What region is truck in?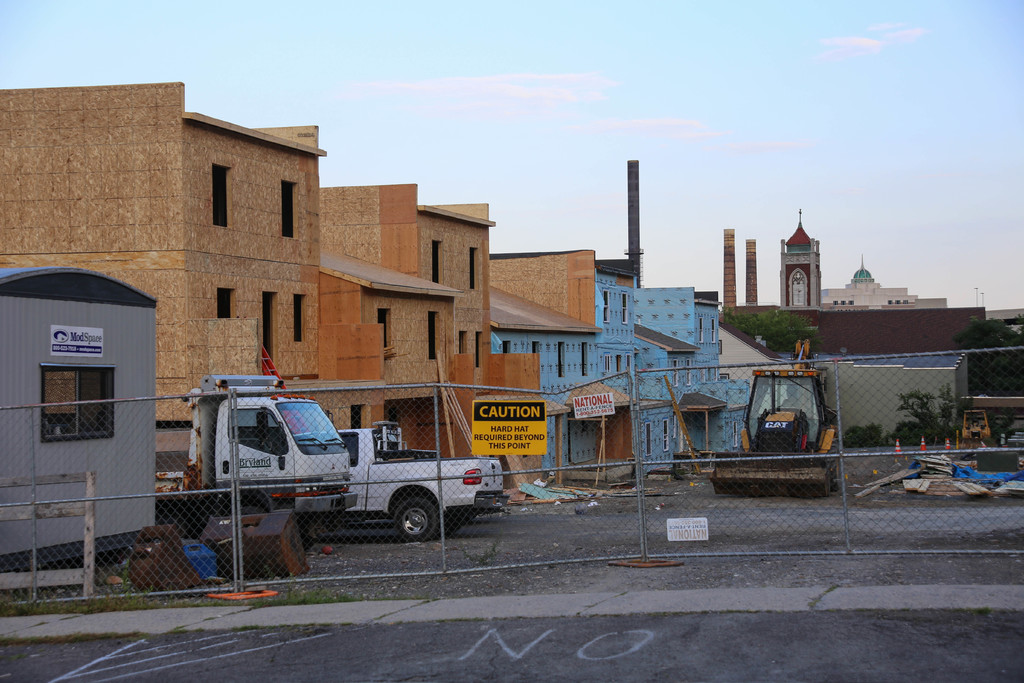
(248, 413, 490, 548).
